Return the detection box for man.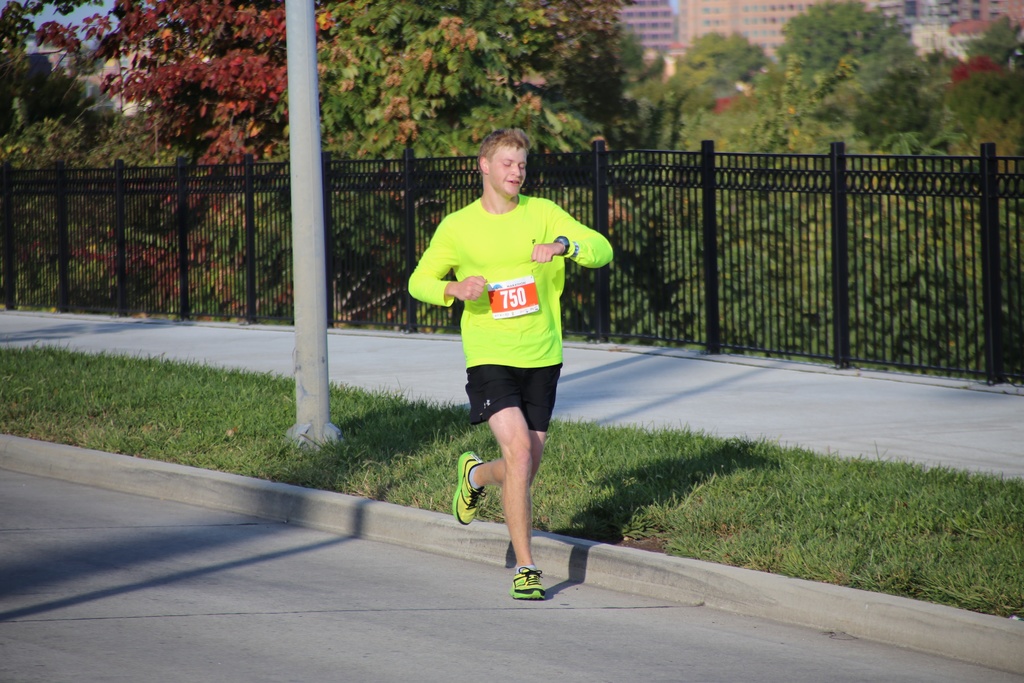
bbox=(433, 142, 596, 597).
